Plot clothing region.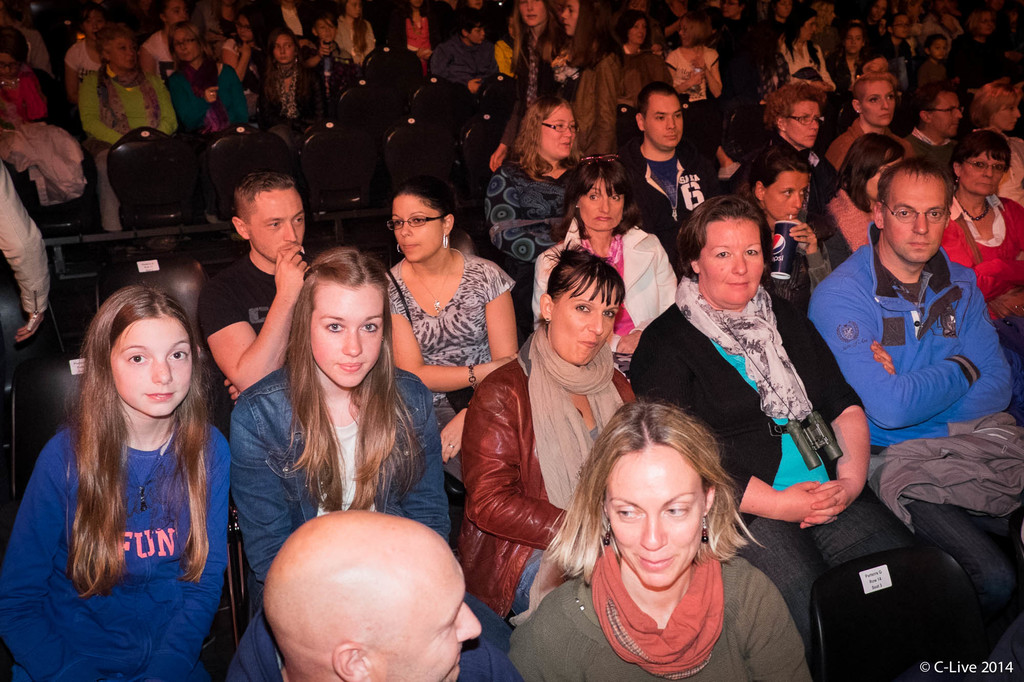
Plotted at (left=633, top=269, right=856, bottom=626).
